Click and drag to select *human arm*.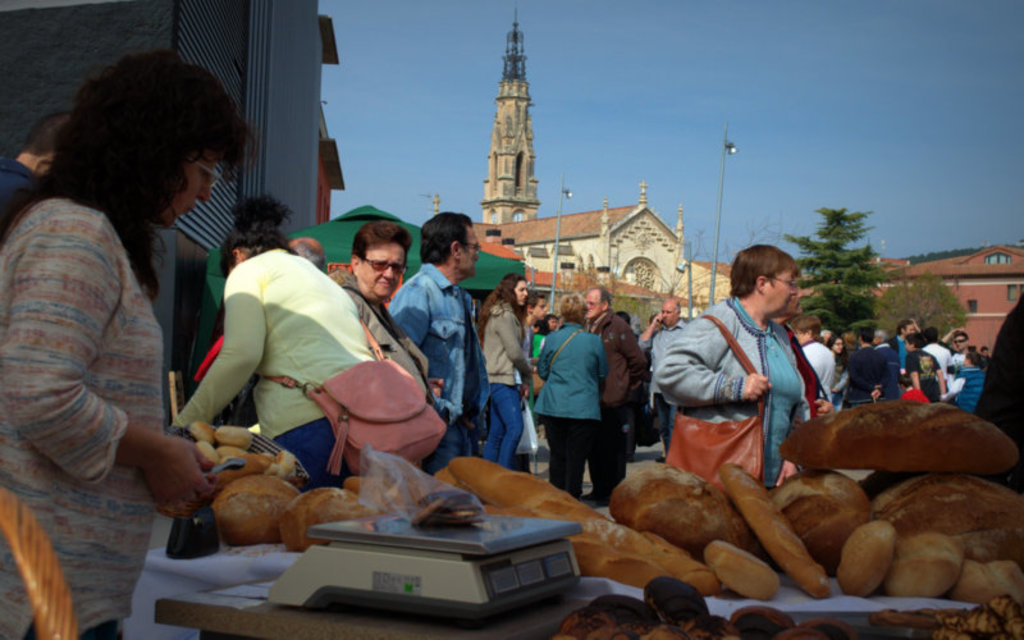
Selection: <bbox>6, 221, 233, 518</bbox>.
